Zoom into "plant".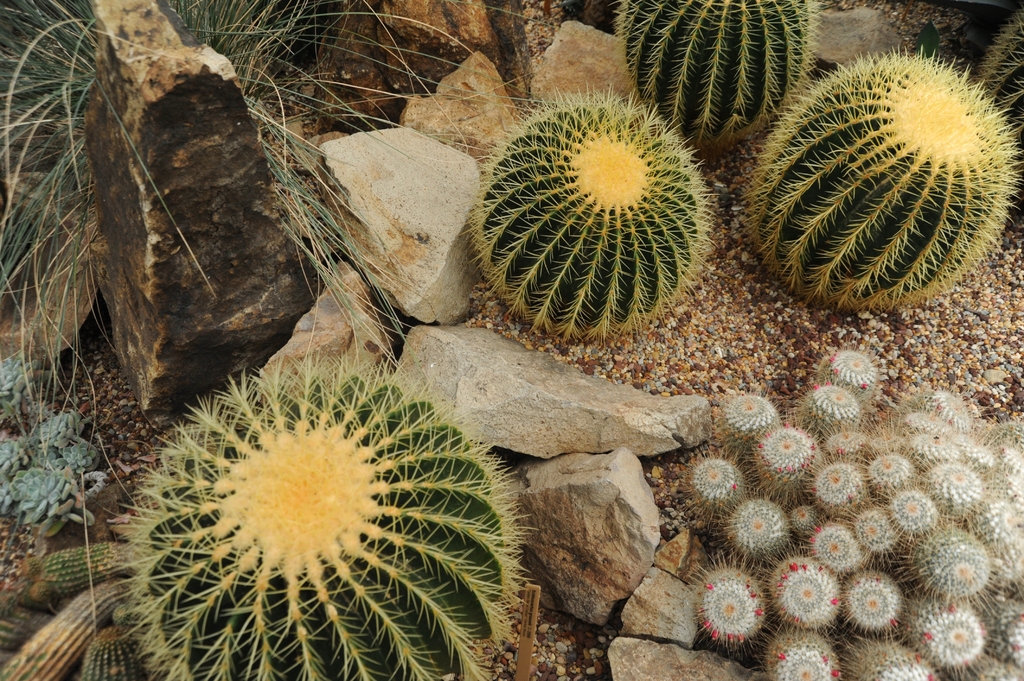
Zoom target: [left=746, top=419, right=825, bottom=500].
